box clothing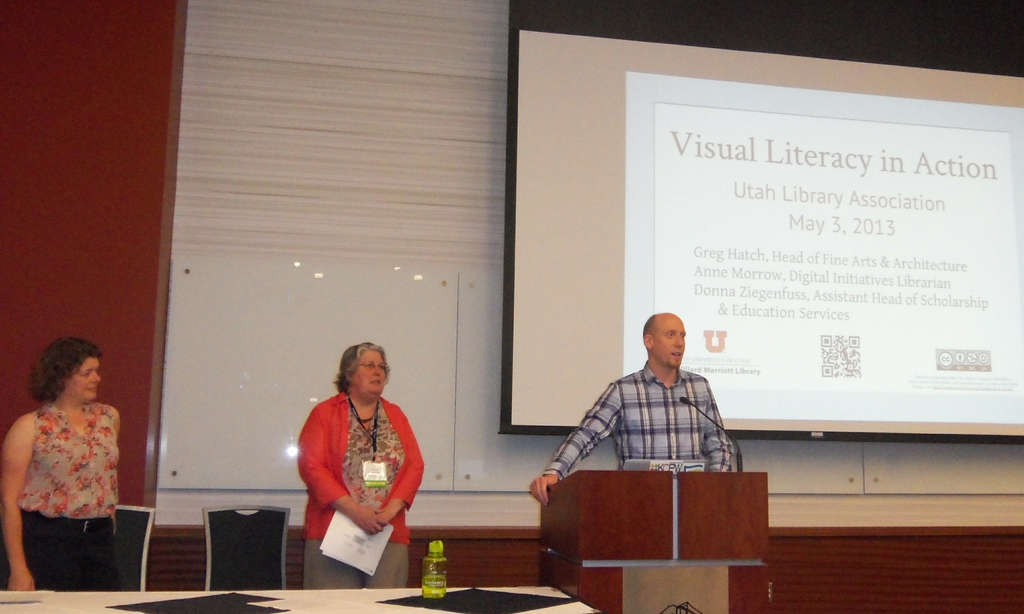
pyautogui.locateOnScreen(294, 382, 417, 569)
